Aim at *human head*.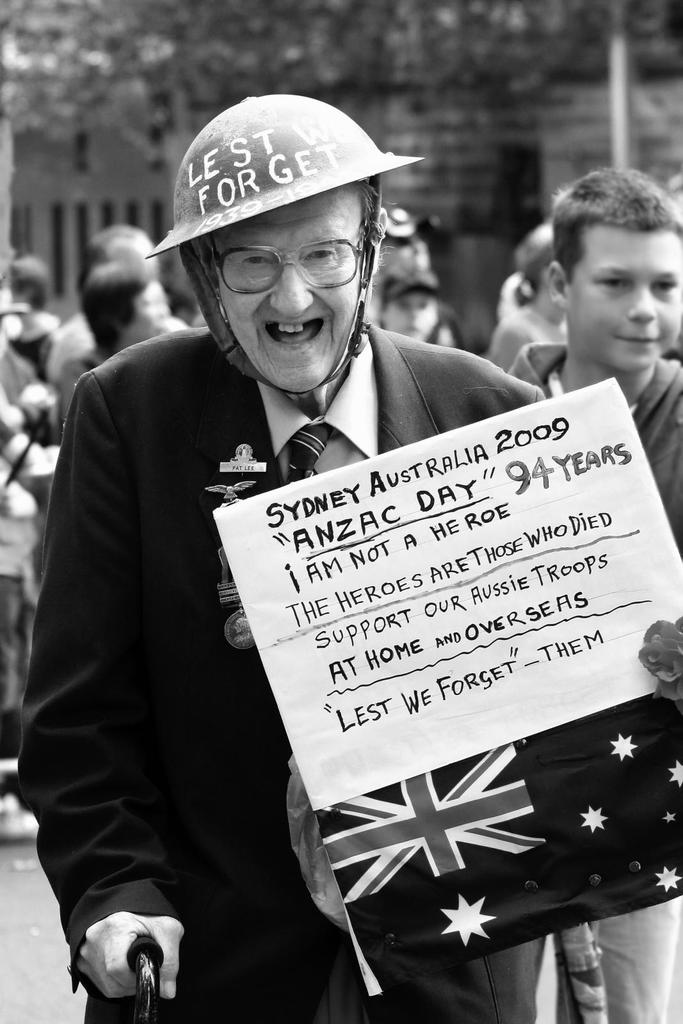
Aimed at [x1=163, y1=96, x2=414, y2=387].
